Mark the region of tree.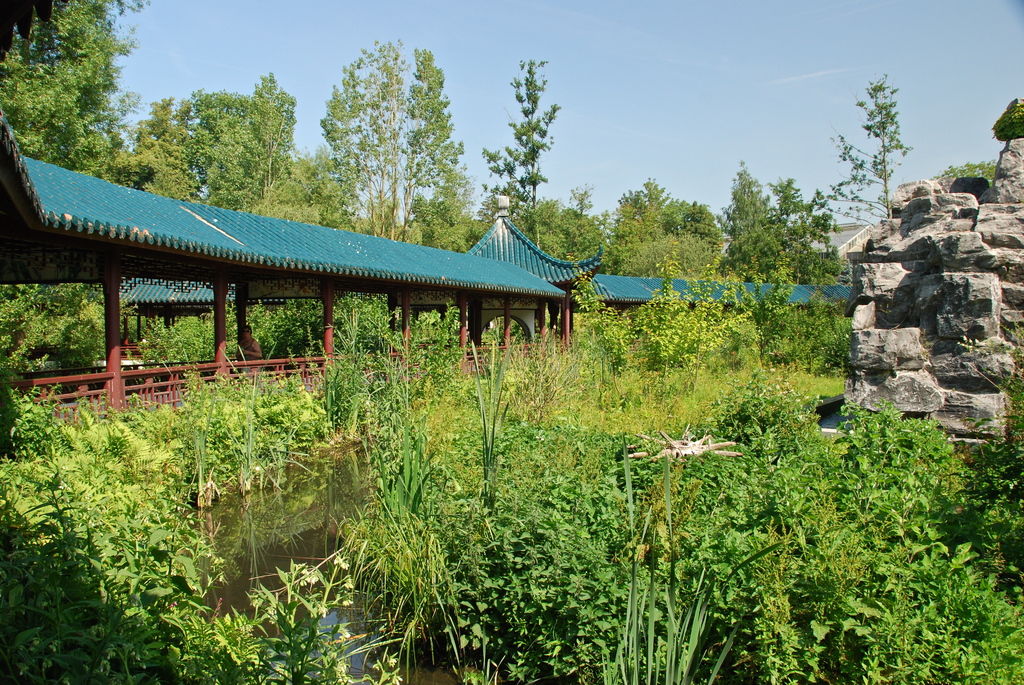
Region: Rect(0, 373, 171, 684).
